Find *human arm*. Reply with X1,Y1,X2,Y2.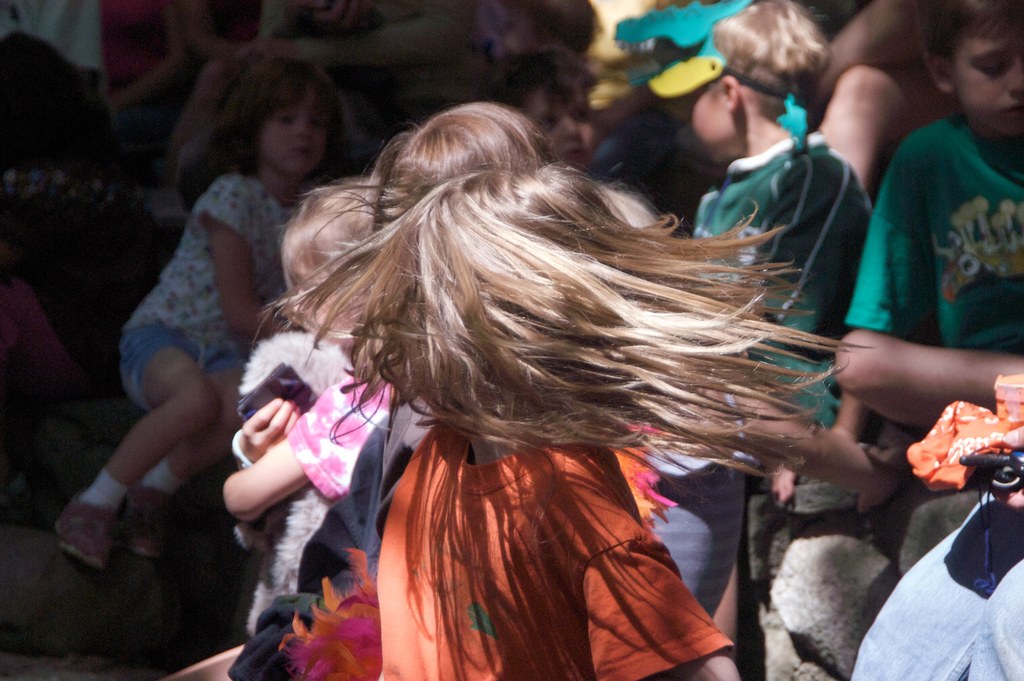
202,185,299,338.
